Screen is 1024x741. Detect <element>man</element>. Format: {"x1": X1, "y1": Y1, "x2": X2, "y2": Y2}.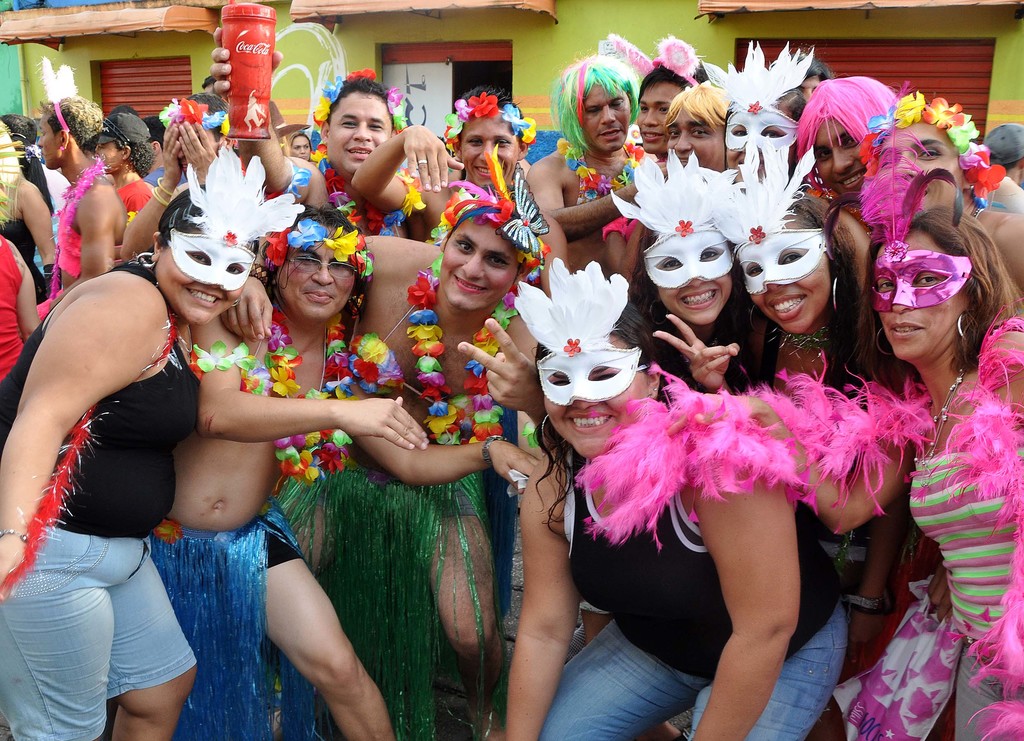
{"x1": 225, "y1": 191, "x2": 557, "y2": 740}.
